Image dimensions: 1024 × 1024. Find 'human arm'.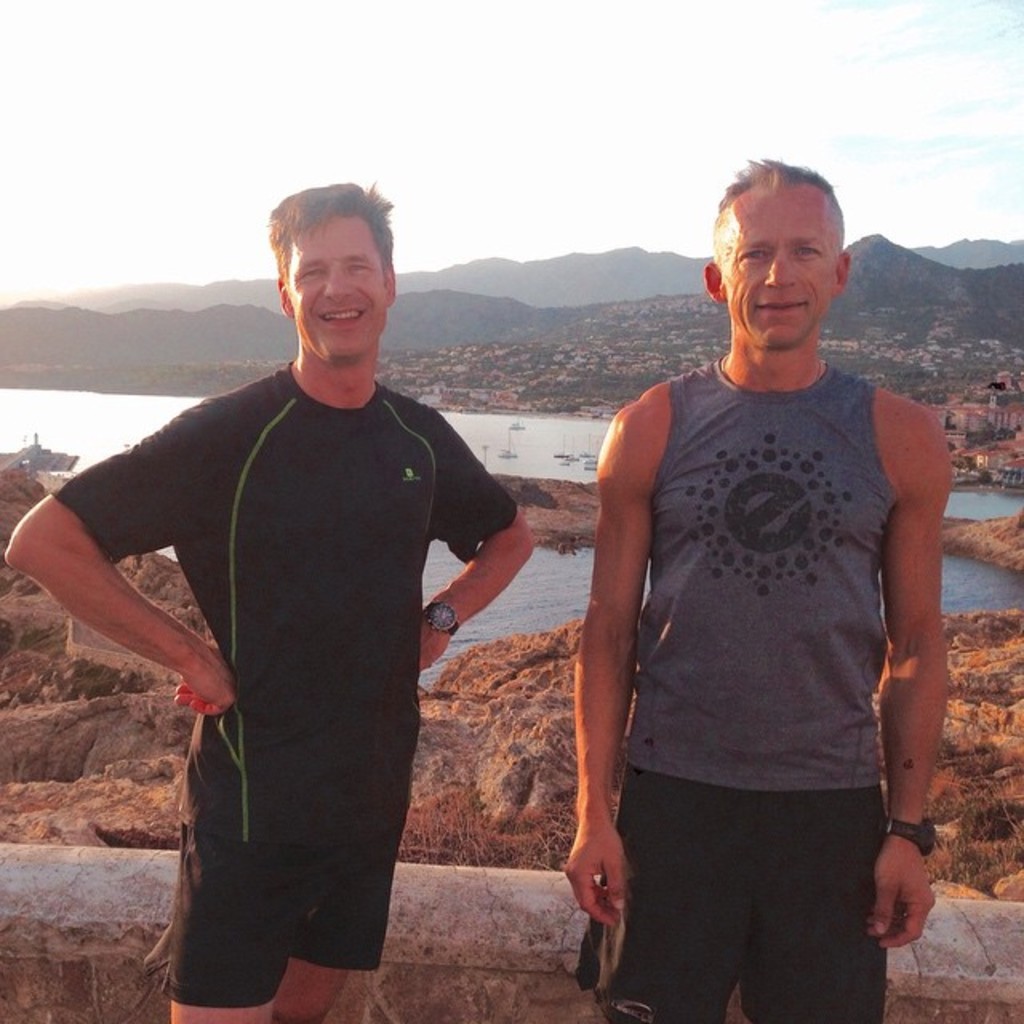
select_region(413, 406, 542, 670).
